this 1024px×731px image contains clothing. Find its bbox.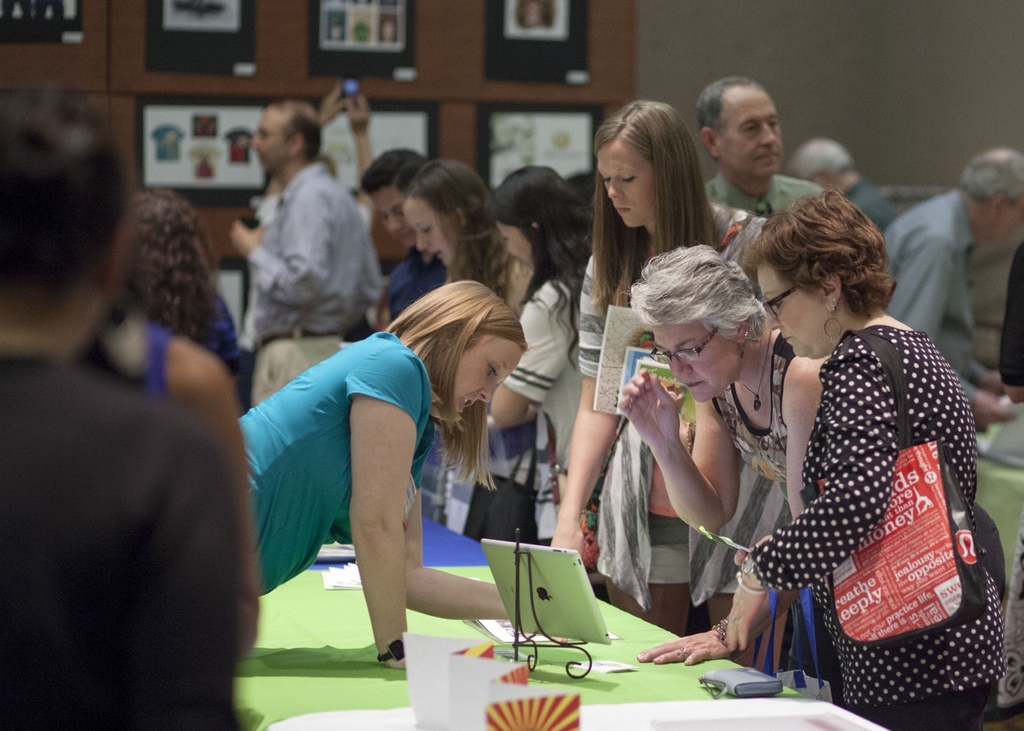
Rect(572, 214, 775, 636).
